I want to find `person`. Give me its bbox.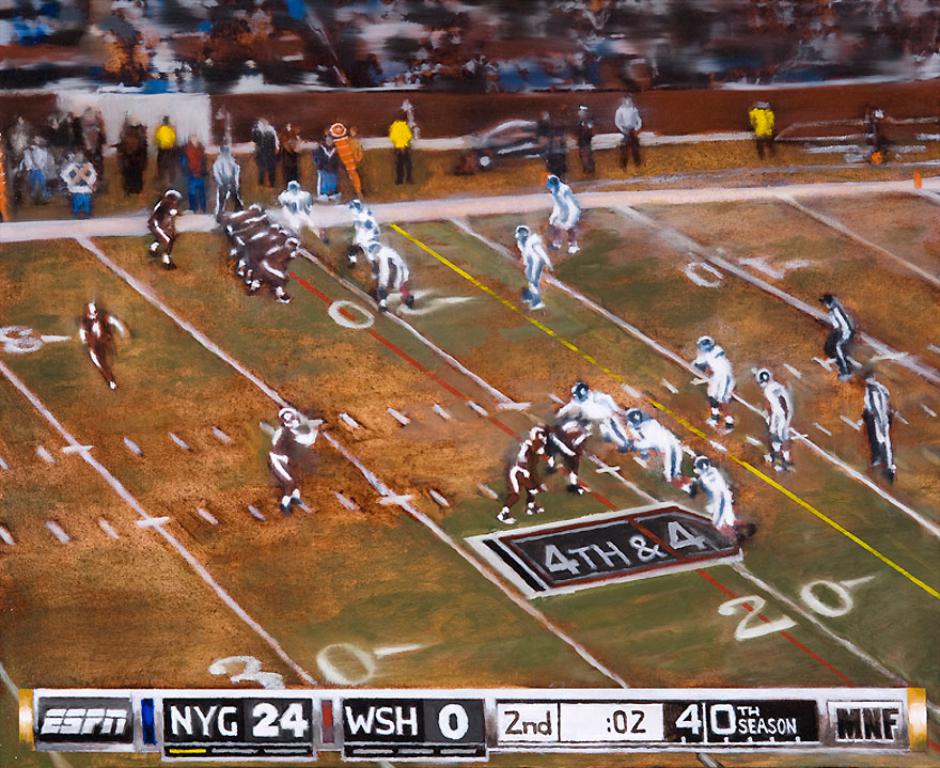
rect(312, 136, 335, 188).
